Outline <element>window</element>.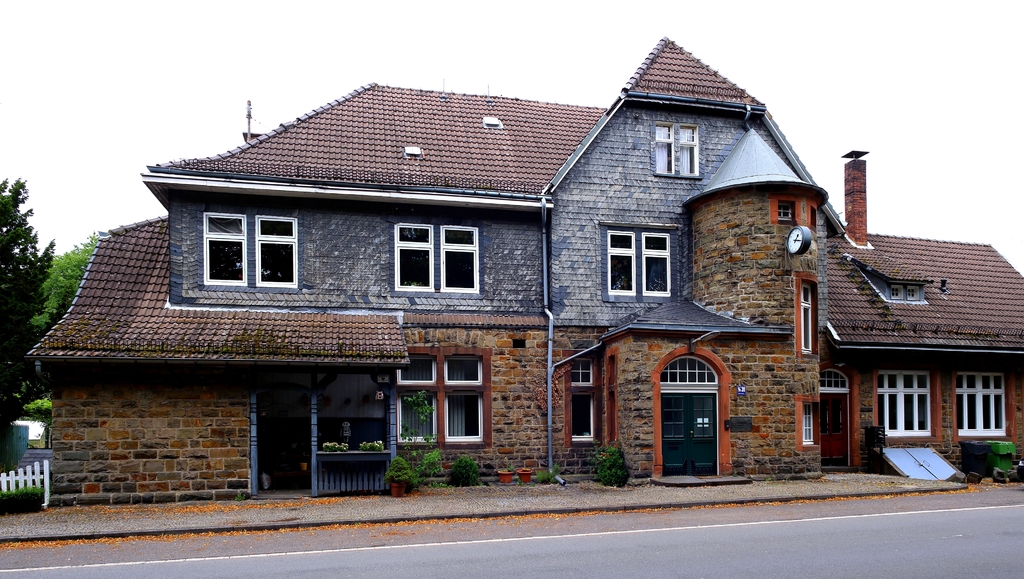
Outline: 573, 356, 598, 445.
